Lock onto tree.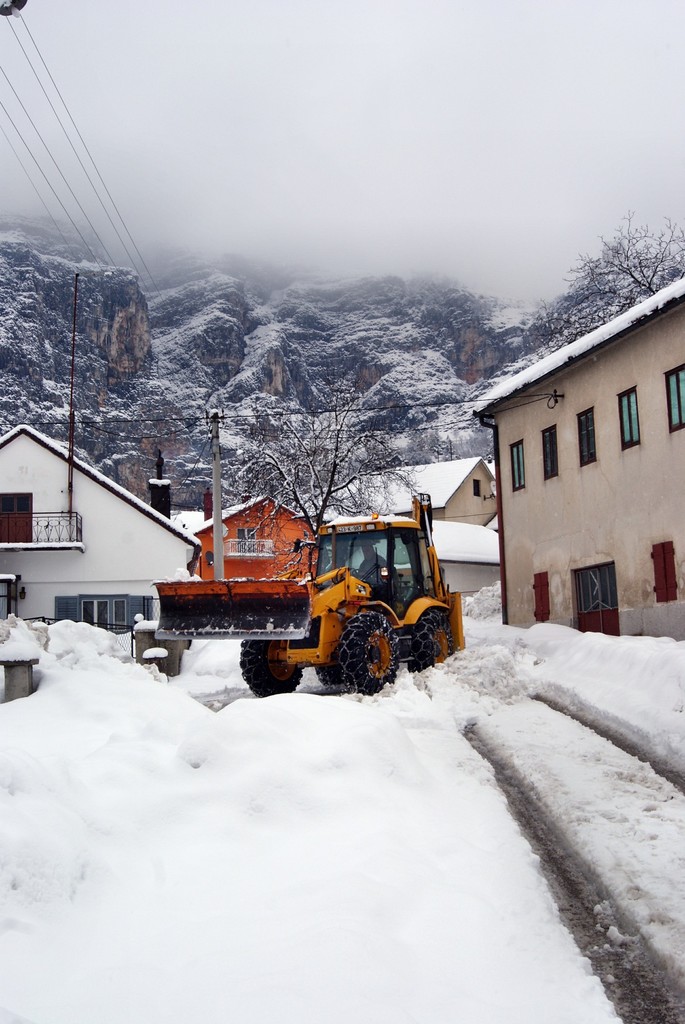
Locked: (212,385,417,532).
